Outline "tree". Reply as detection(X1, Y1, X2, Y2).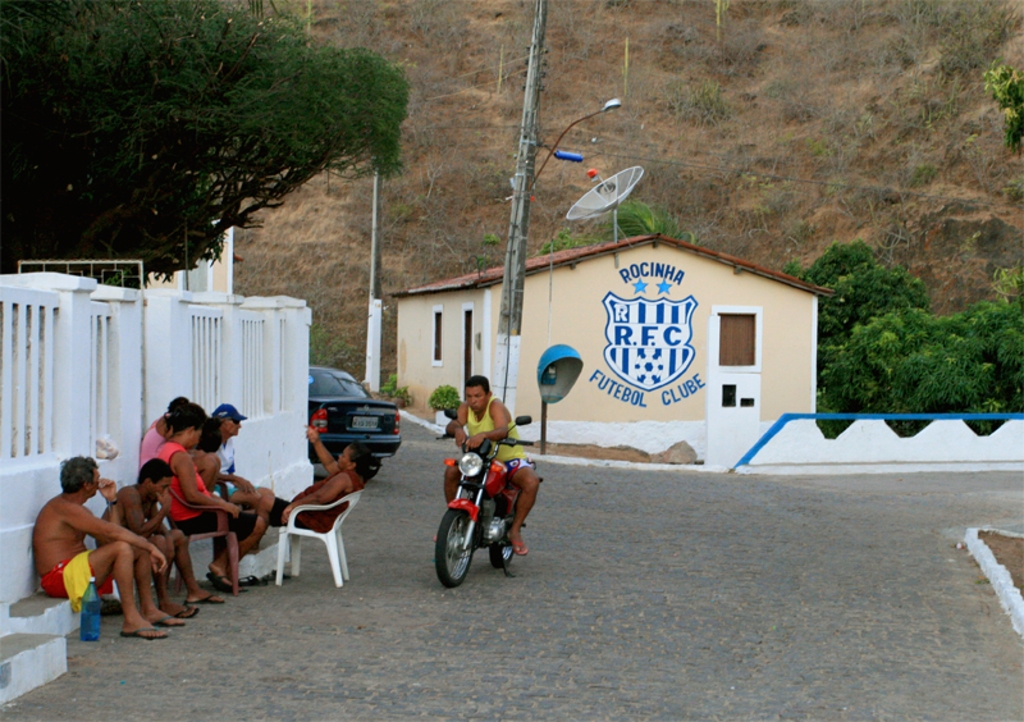
detection(538, 197, 701, 250).
